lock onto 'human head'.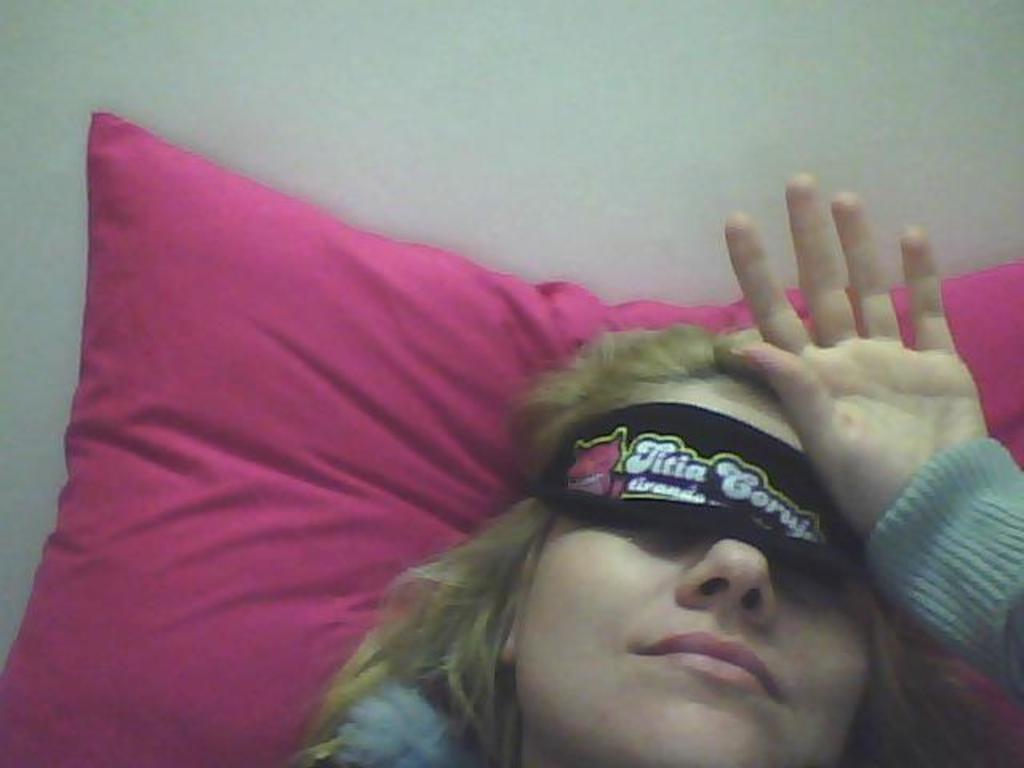
Locked: [485, 355, 874, 746].
